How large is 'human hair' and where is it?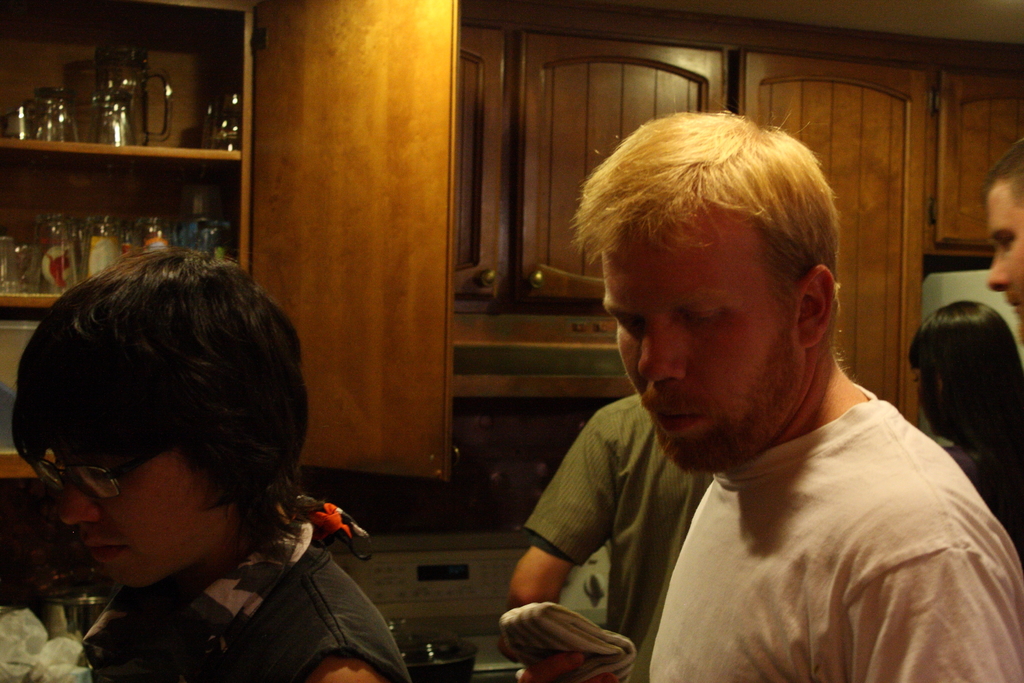
Bounding box: 978,135,1023,211.
